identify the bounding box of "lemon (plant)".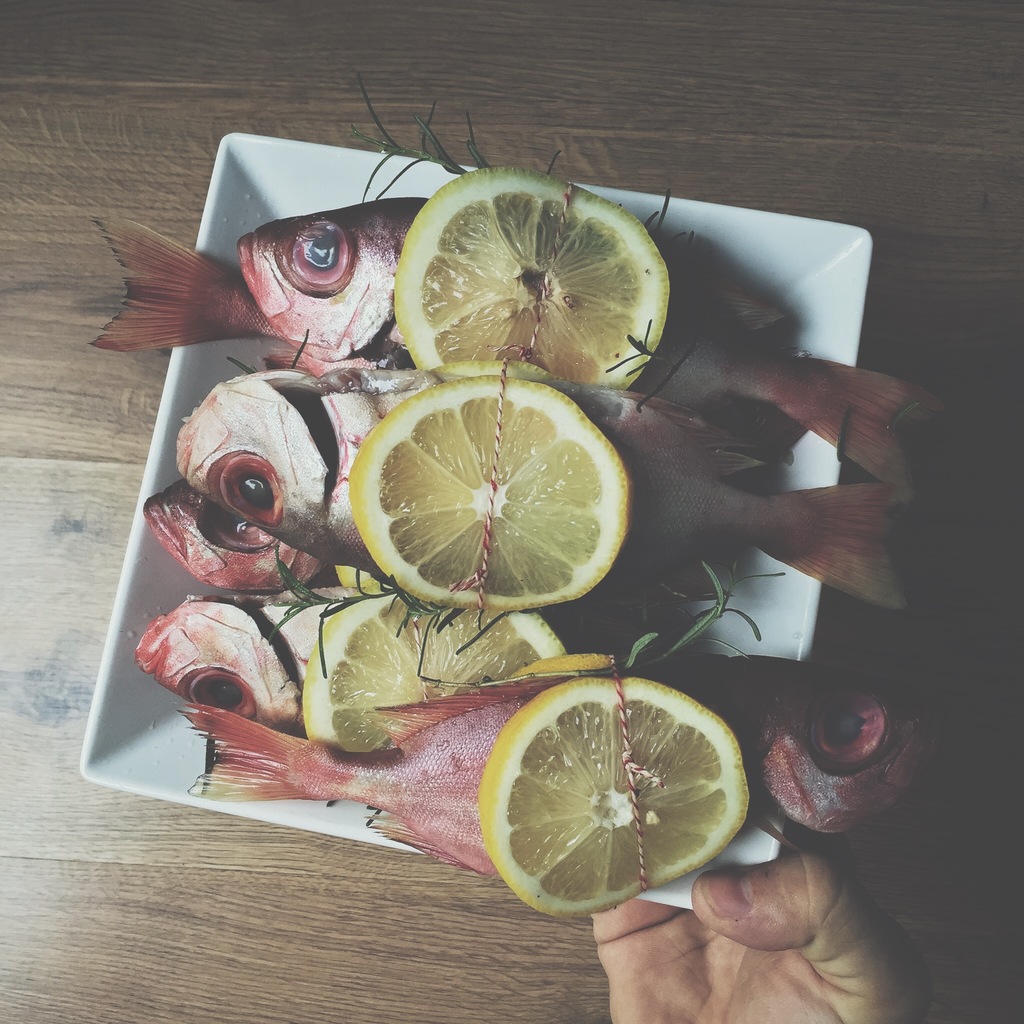
(360, 369, 622, 618).
